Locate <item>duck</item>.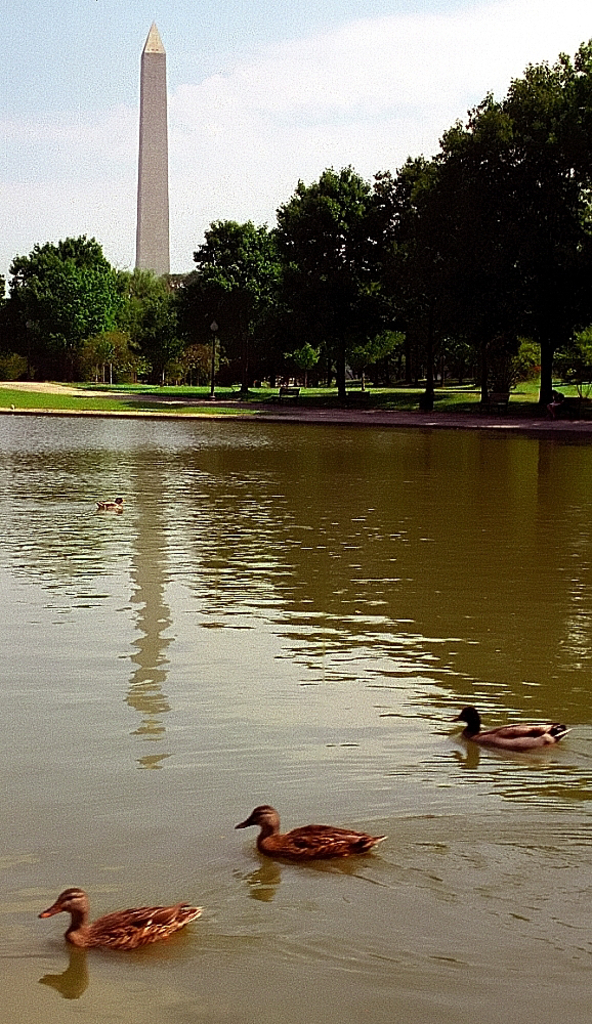
Bounding box: Rect(231, 803, 394, 863).
